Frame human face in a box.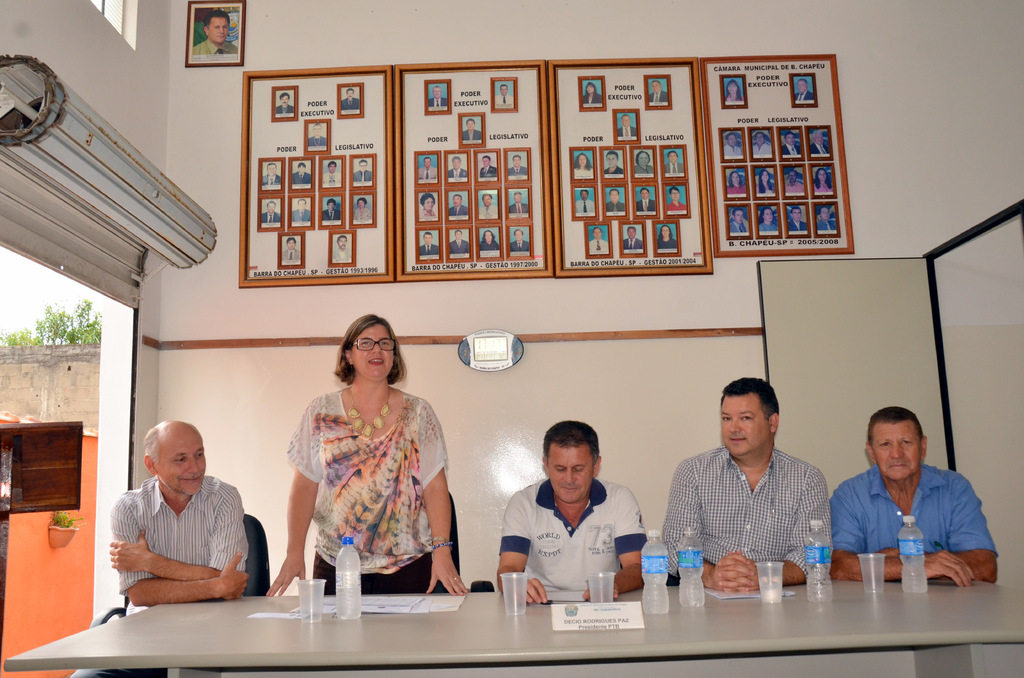
423/197/435/213.
